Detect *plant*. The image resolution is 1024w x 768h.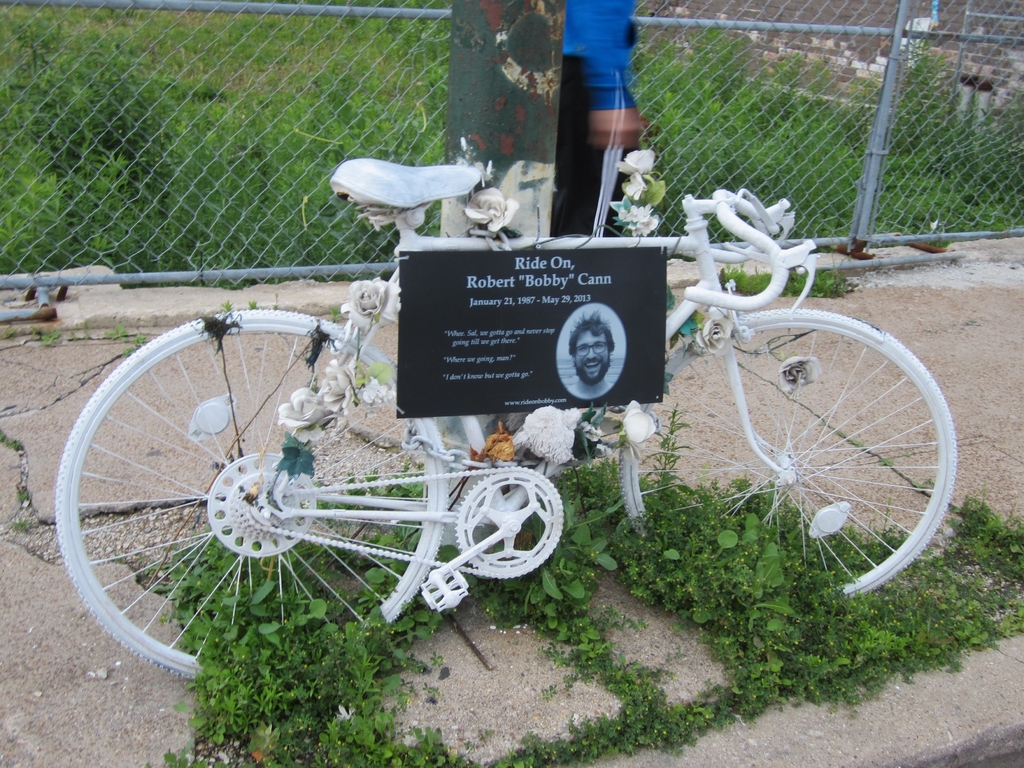
[220,300,234,315].
